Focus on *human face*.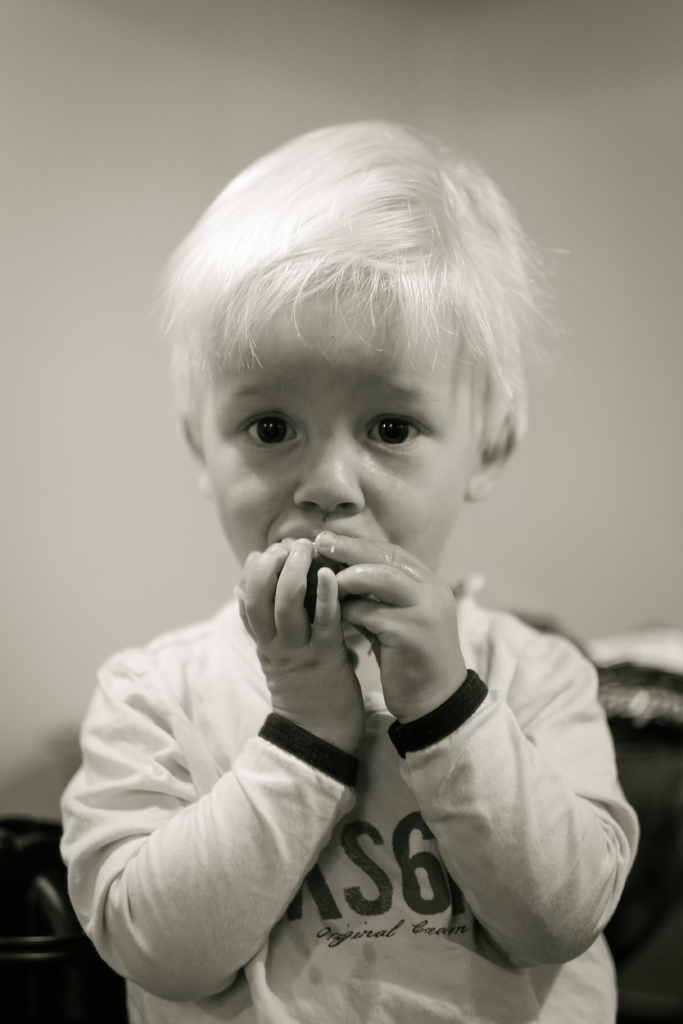
Focused at {"x1": 199, "y1": 291, "x2": 469, "y2": 630}.
